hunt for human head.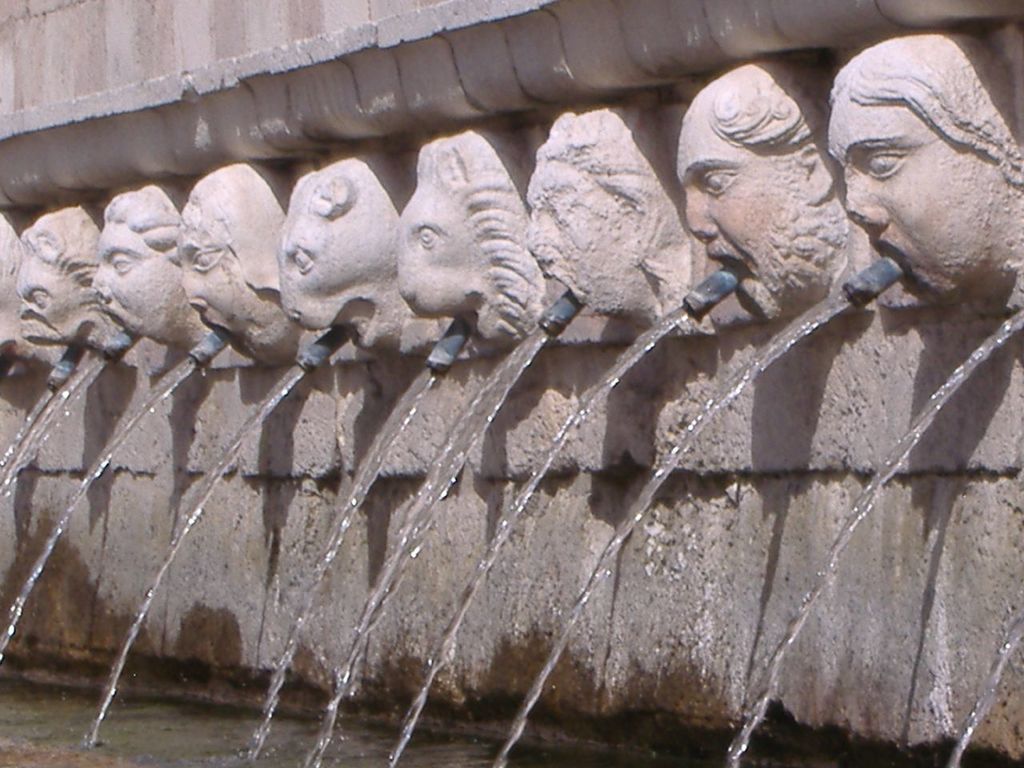
Hunted down at detection(677, 52, 850, 322).
